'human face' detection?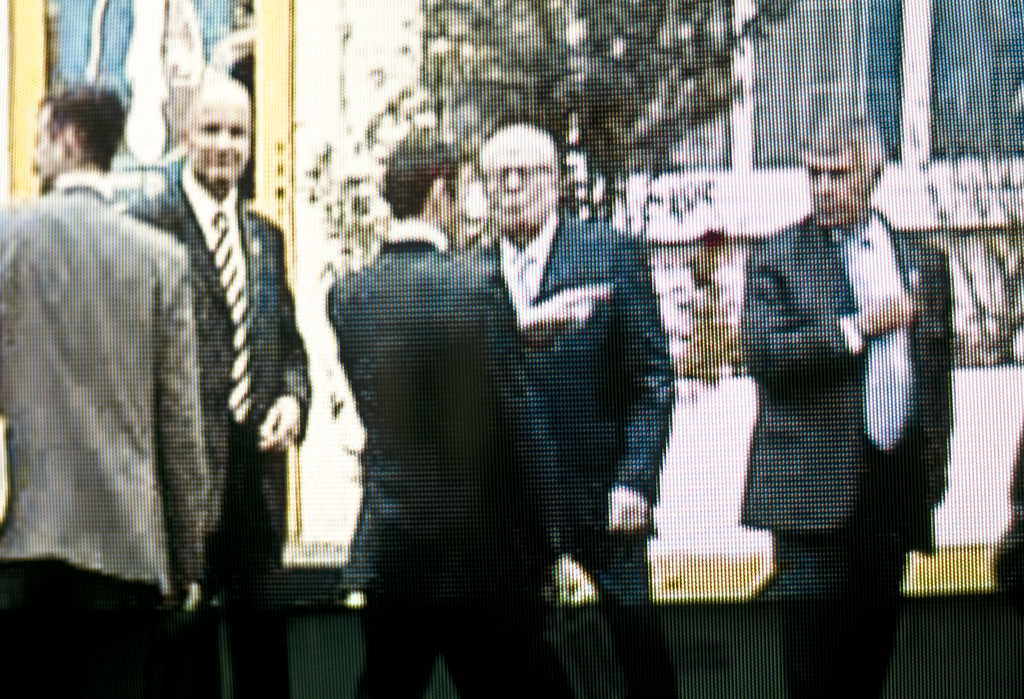
box=[480, 137, 556, 225]
